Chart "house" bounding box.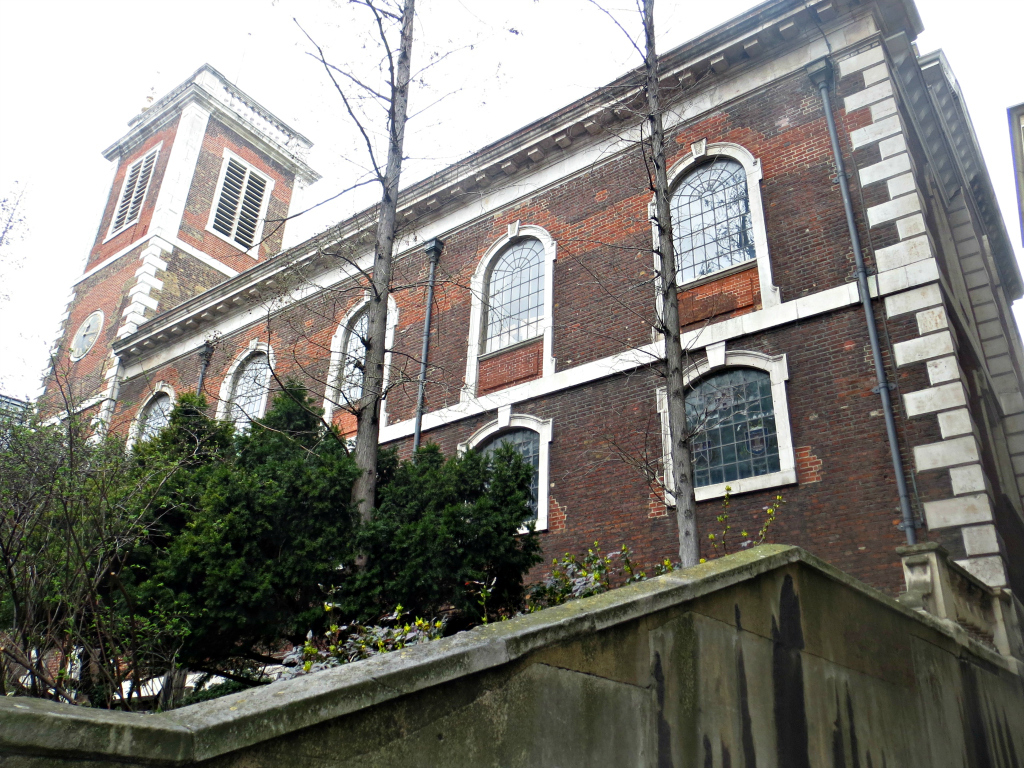
Charted: bbox(0, 0, 1023, 720).
